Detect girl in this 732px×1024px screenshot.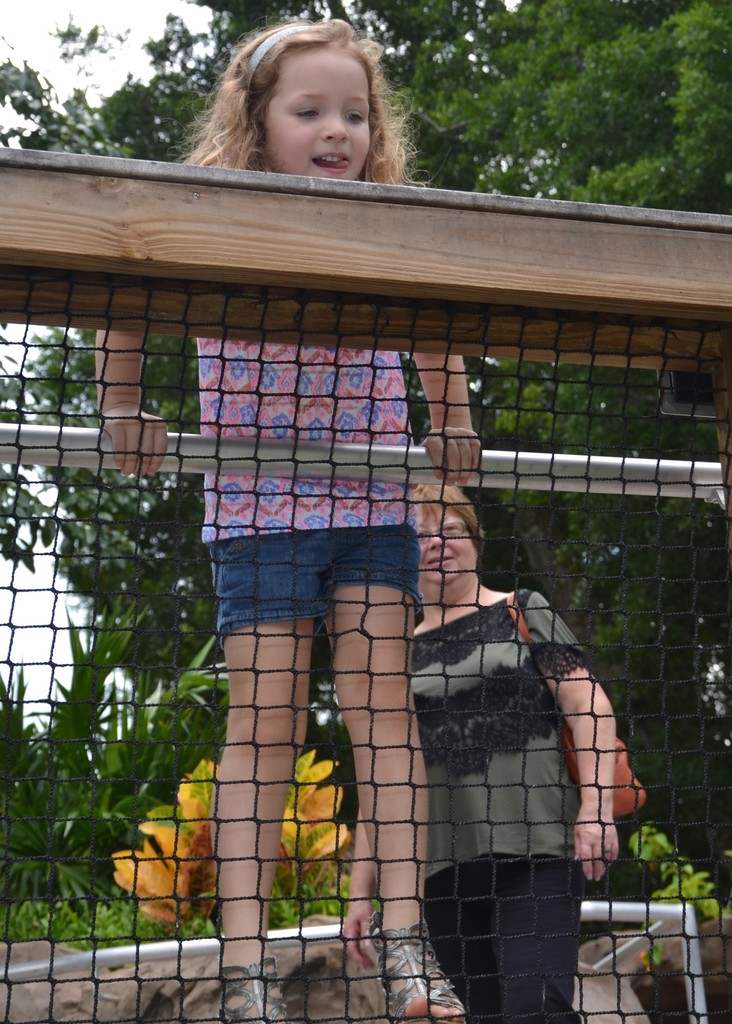
Detection: BBox(90, 16, 484, 1022).
